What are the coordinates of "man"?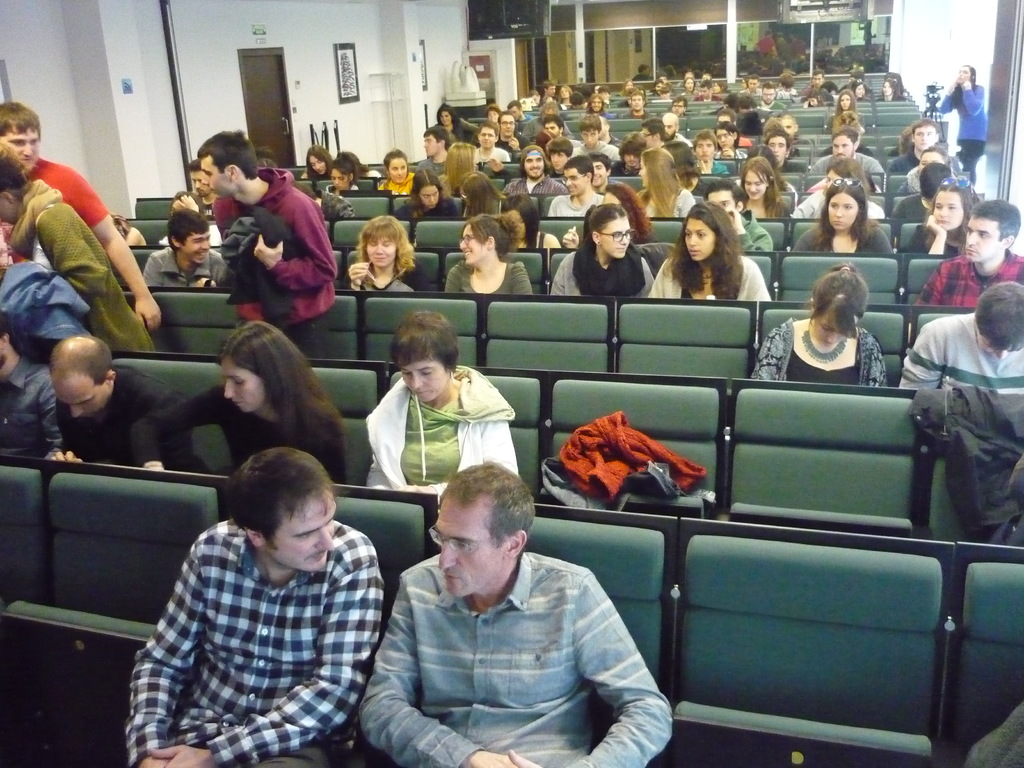
<bbox>413, 125, 456, 180</bbox>.
